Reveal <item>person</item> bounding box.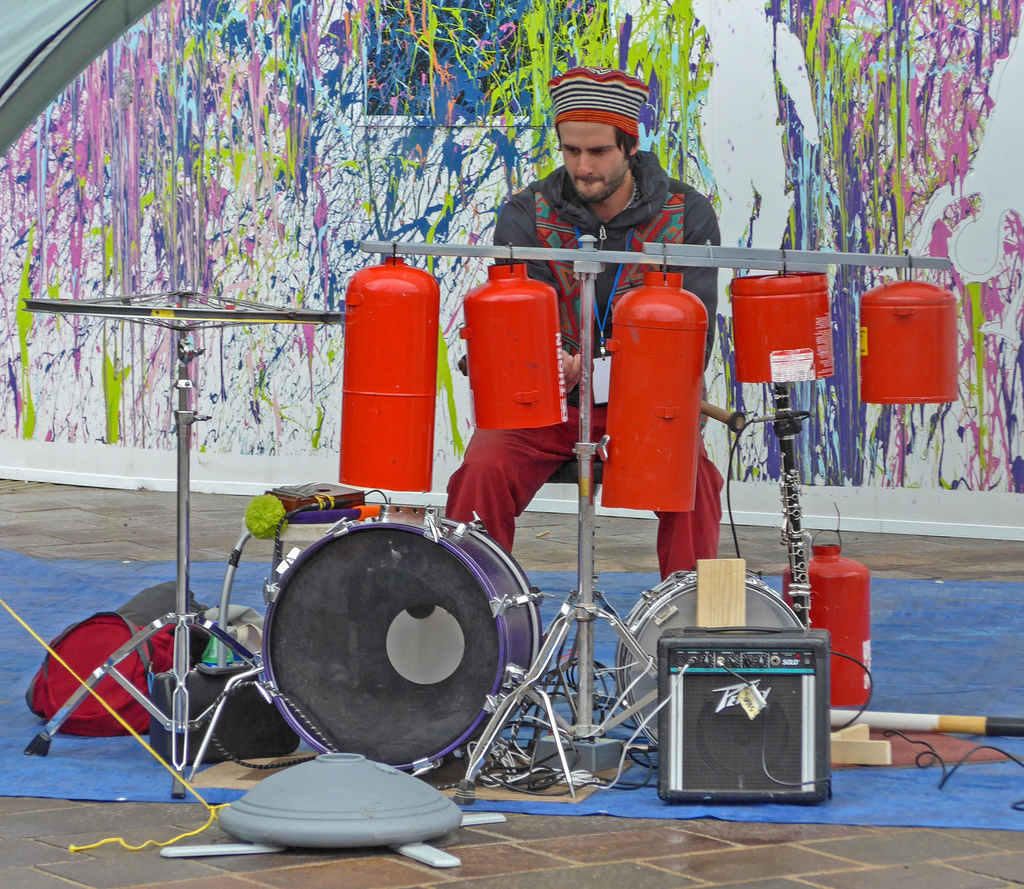
Revealed: x1=431, y1=59, x2=732, y2=722.
